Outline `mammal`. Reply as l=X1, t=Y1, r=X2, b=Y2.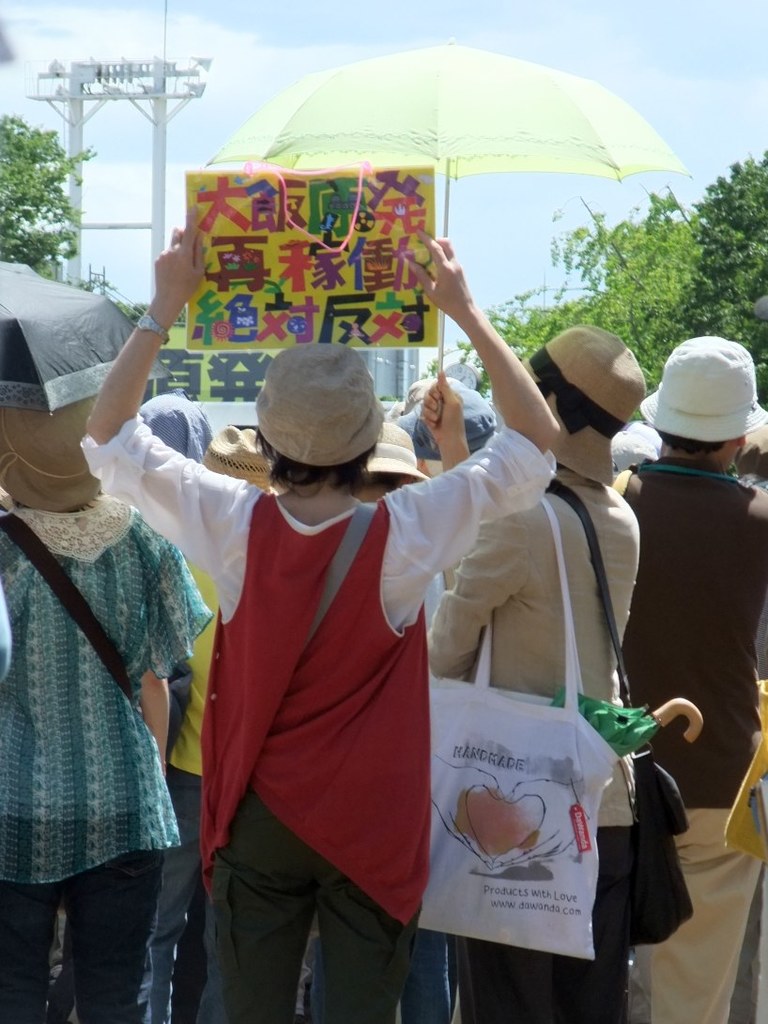
l=429, t=320, r=641, b=1023.
